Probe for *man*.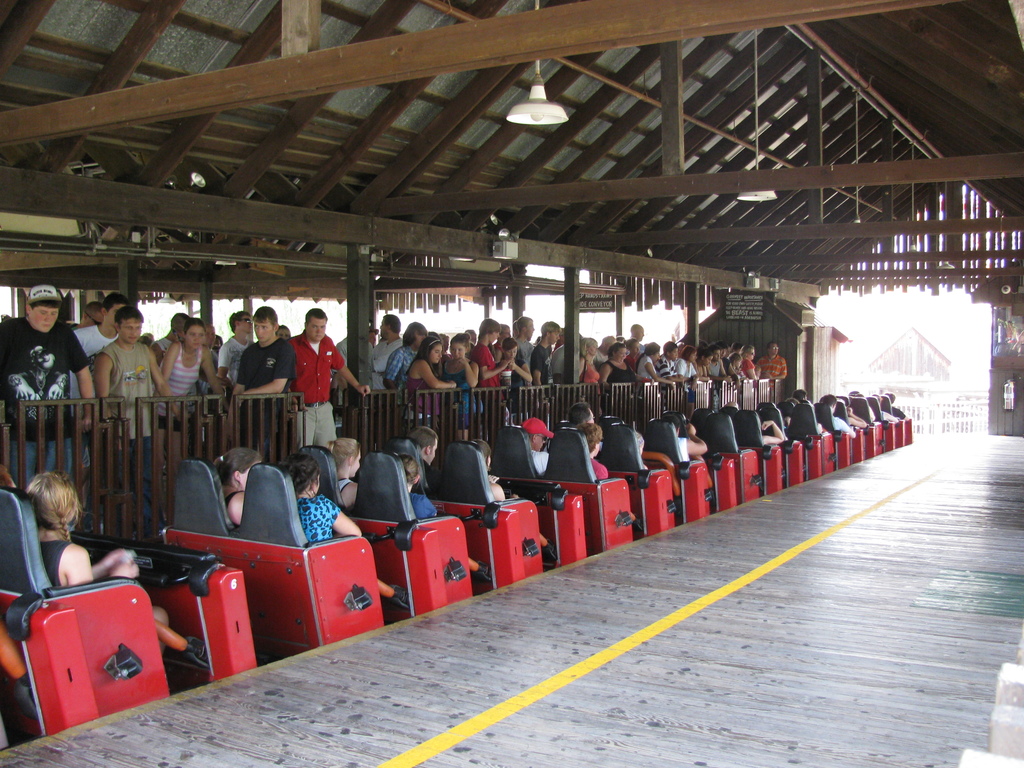
Probe result: <region>521, 413, 549, 472</region>.
